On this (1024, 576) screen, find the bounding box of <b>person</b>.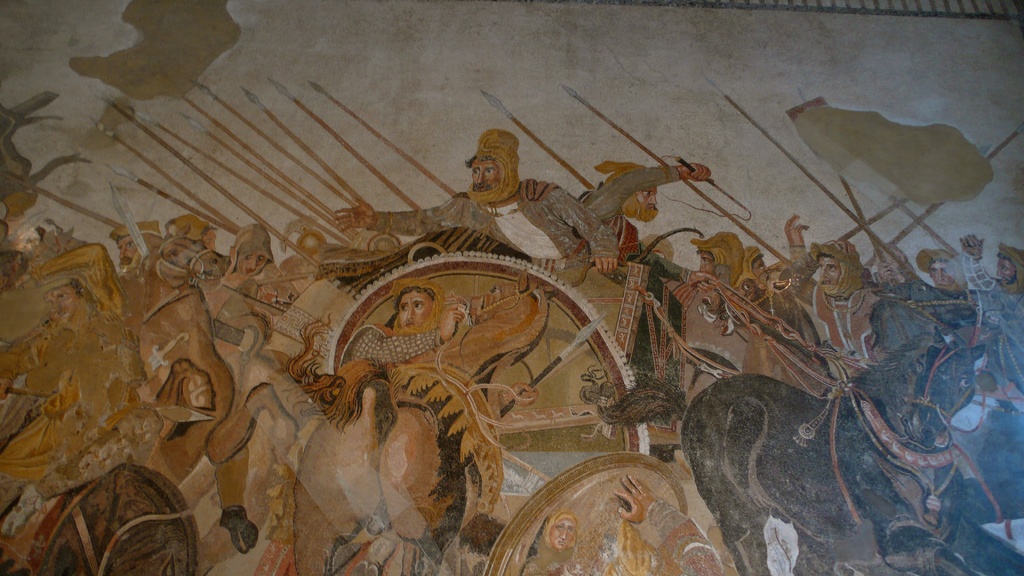
Bounding box: (583,154,720,253).
